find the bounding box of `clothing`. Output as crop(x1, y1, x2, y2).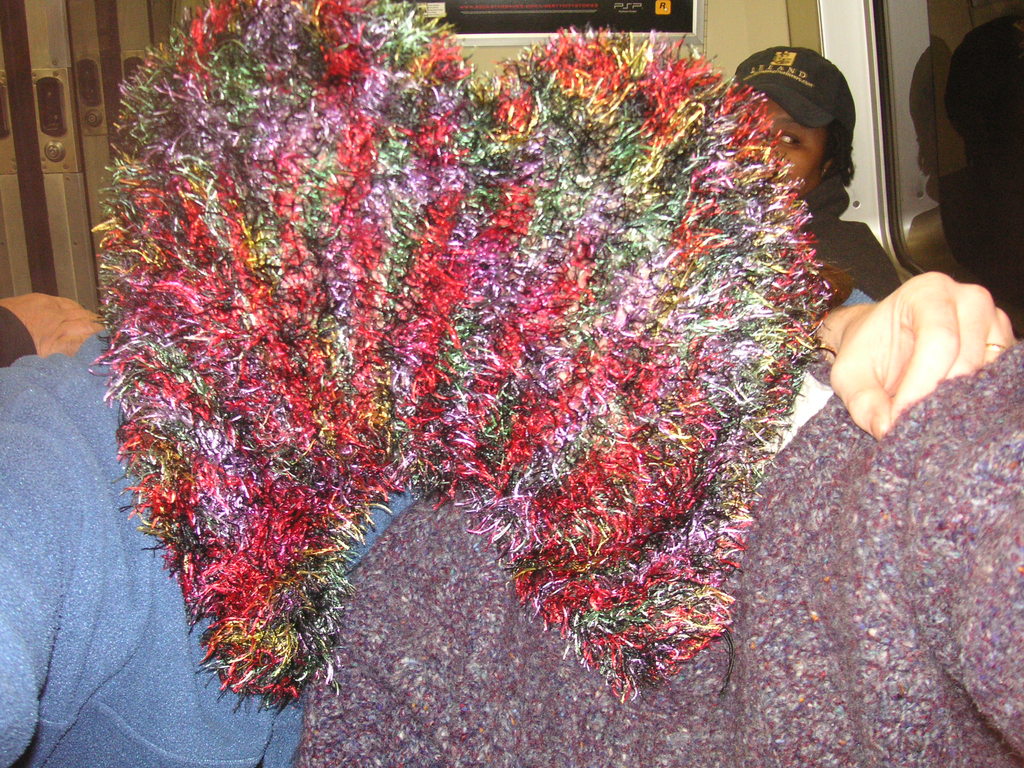
crop(0, 303, 31, 375).
